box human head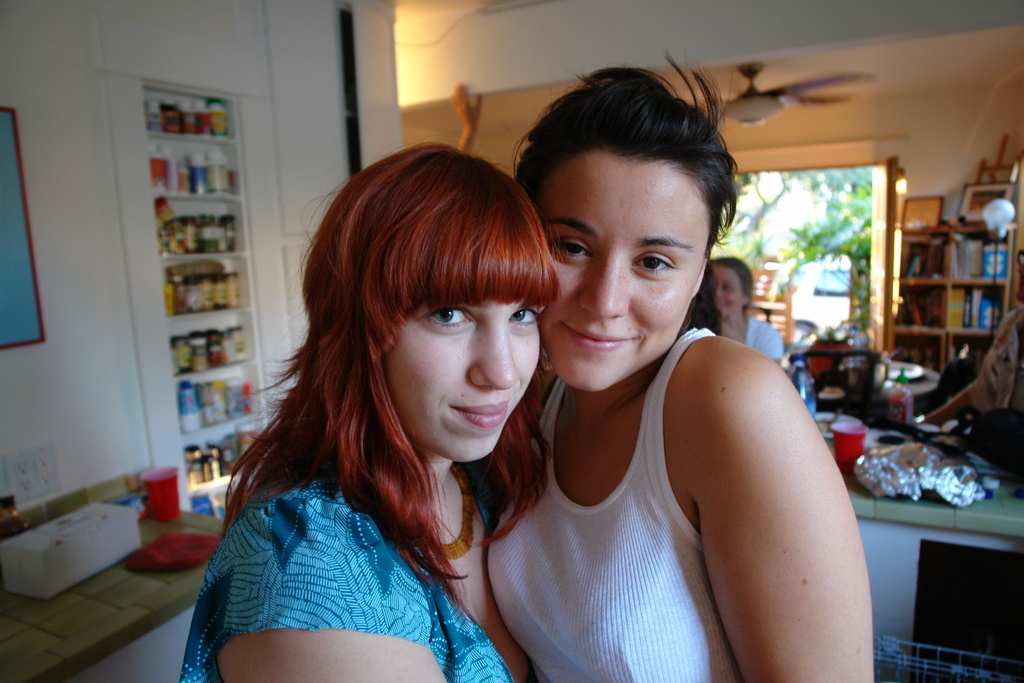
left=332, top=149, right=559, bottom=463
